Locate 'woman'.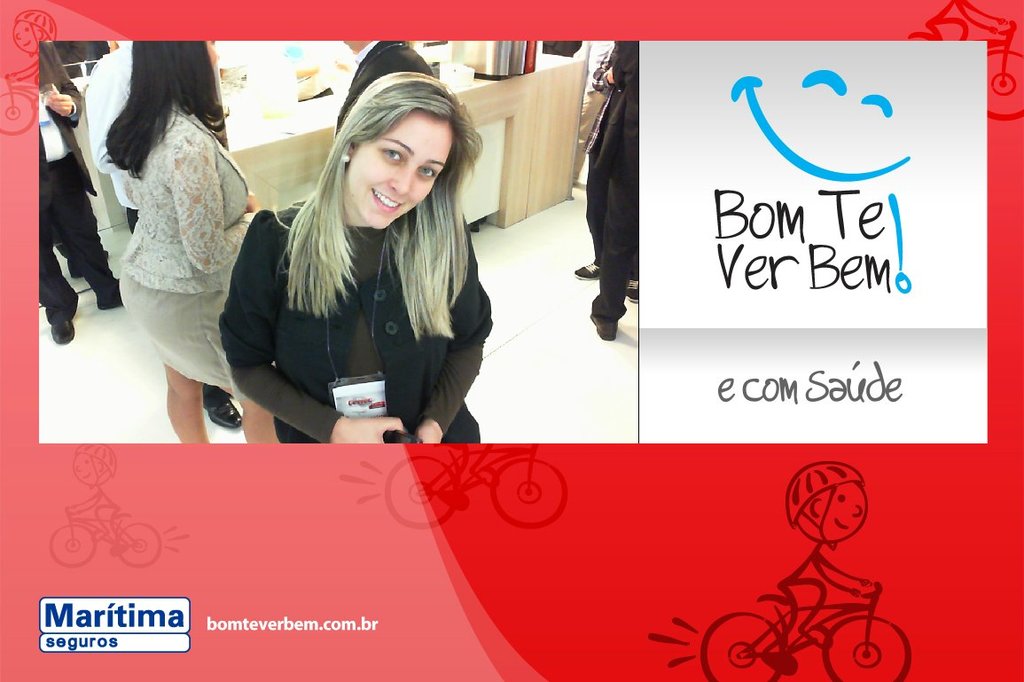
Bounding box: (226, 70, 495, 447).
